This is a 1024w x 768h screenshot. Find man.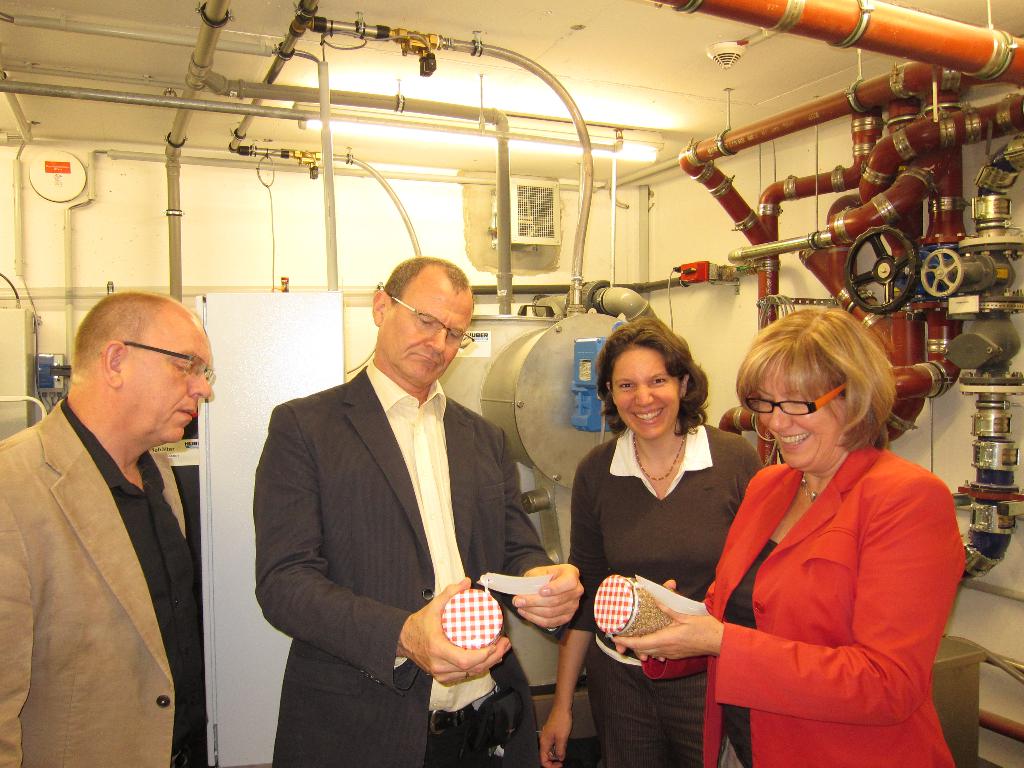
Bounding box: left=0, top=292, right=216, bottom=767.
